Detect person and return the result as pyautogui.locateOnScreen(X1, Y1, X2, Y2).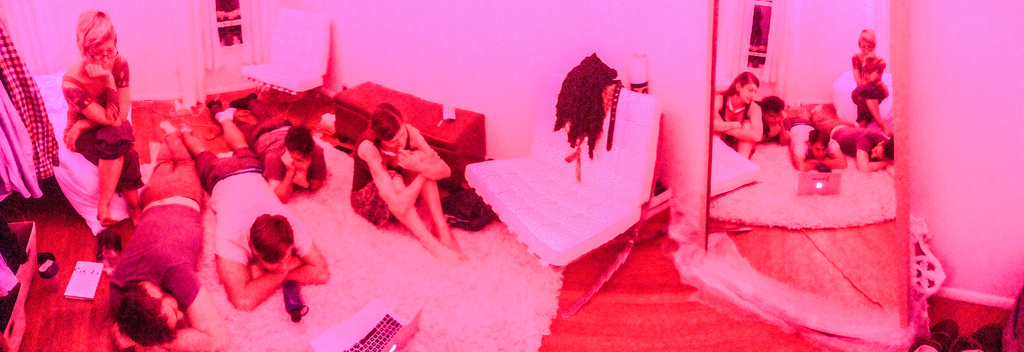
pyautogui.locateOnScreen(109, 120, 225, 351).
